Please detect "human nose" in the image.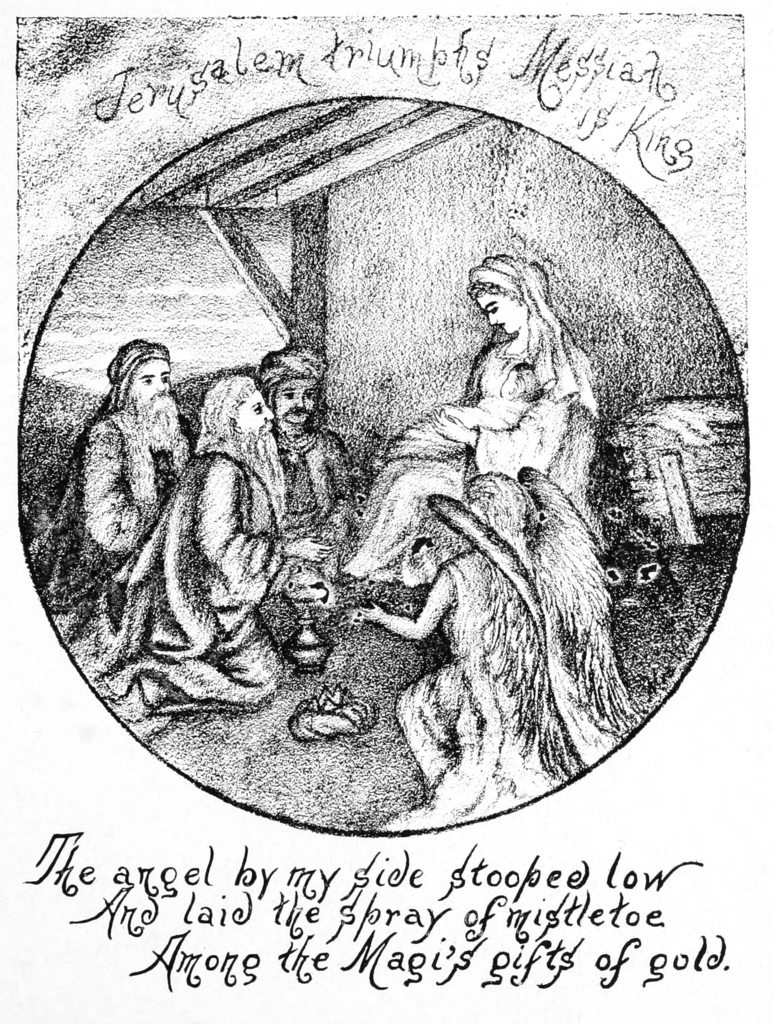
(x1=297, y1=397, x2=302, y2=404).
